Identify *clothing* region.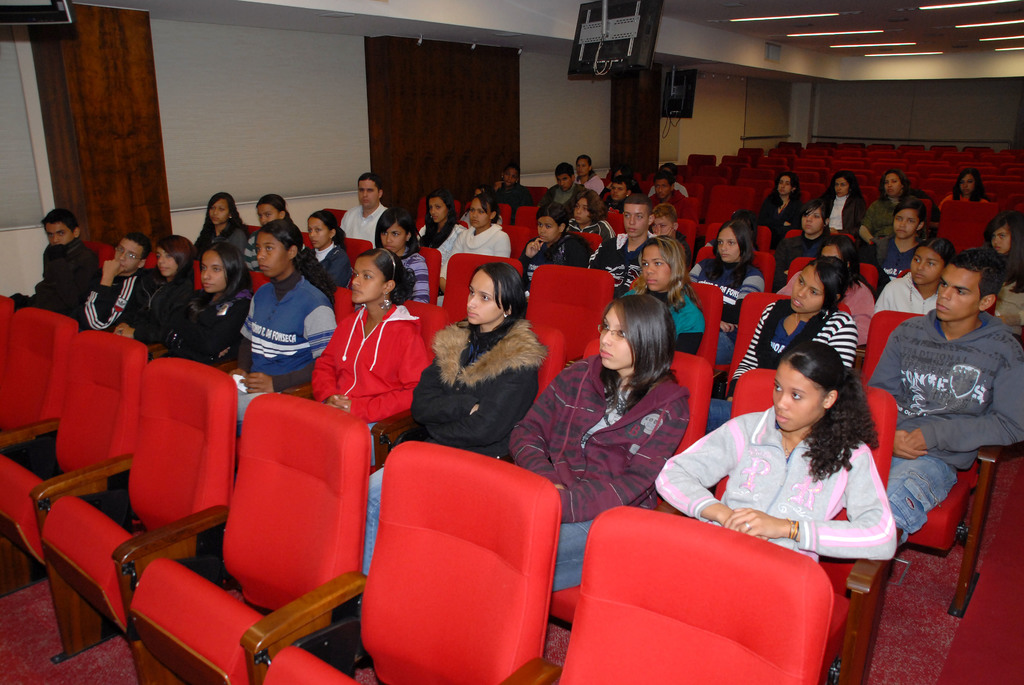
Region: 492:177:524:217.
